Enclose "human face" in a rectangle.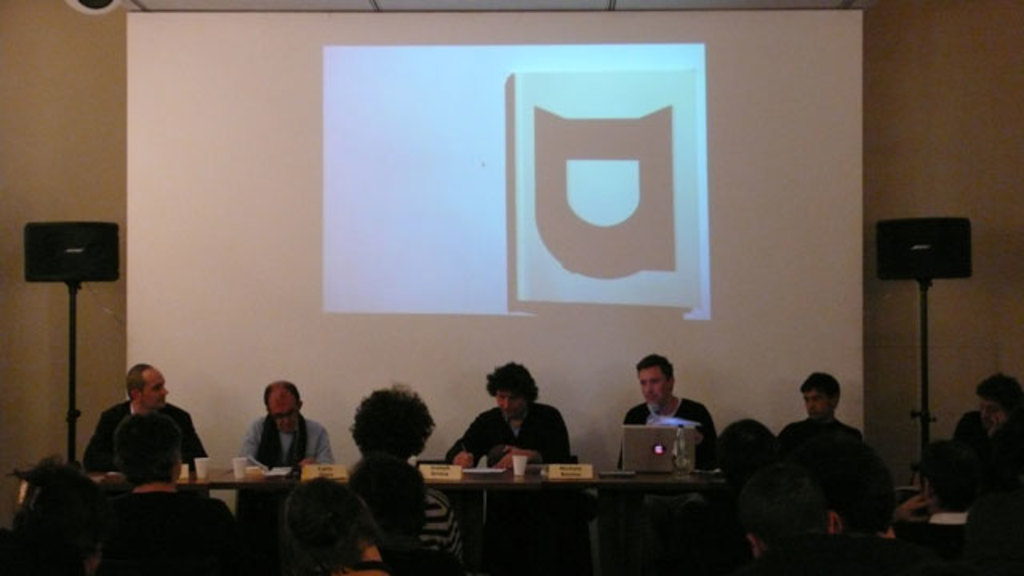
box(267, 389, 301, 432).
